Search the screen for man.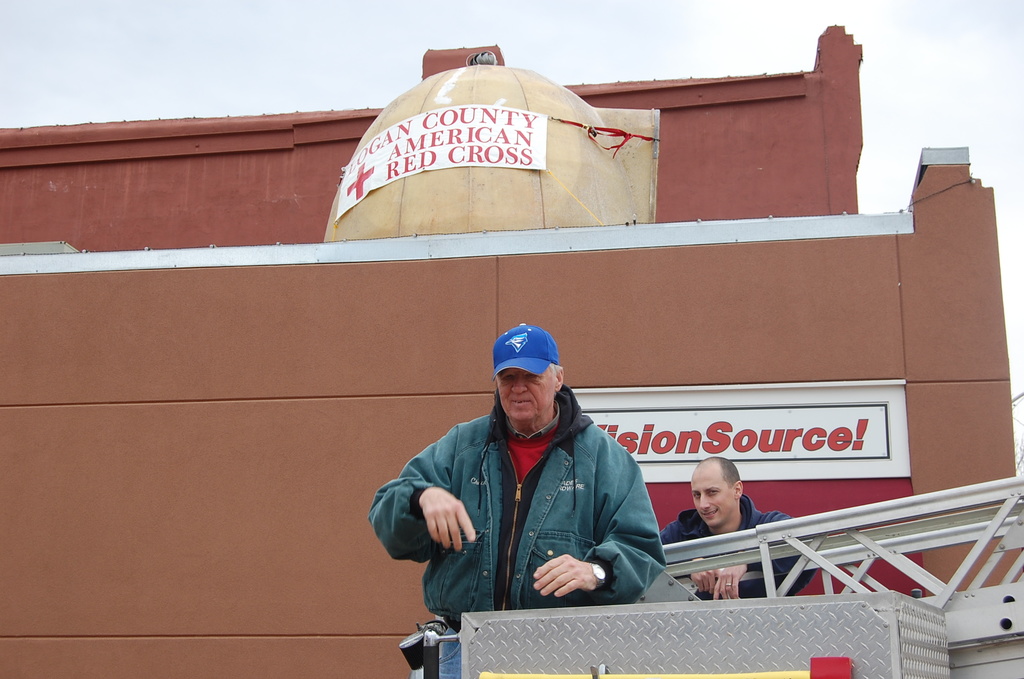
Found at 657:454:817:601.
